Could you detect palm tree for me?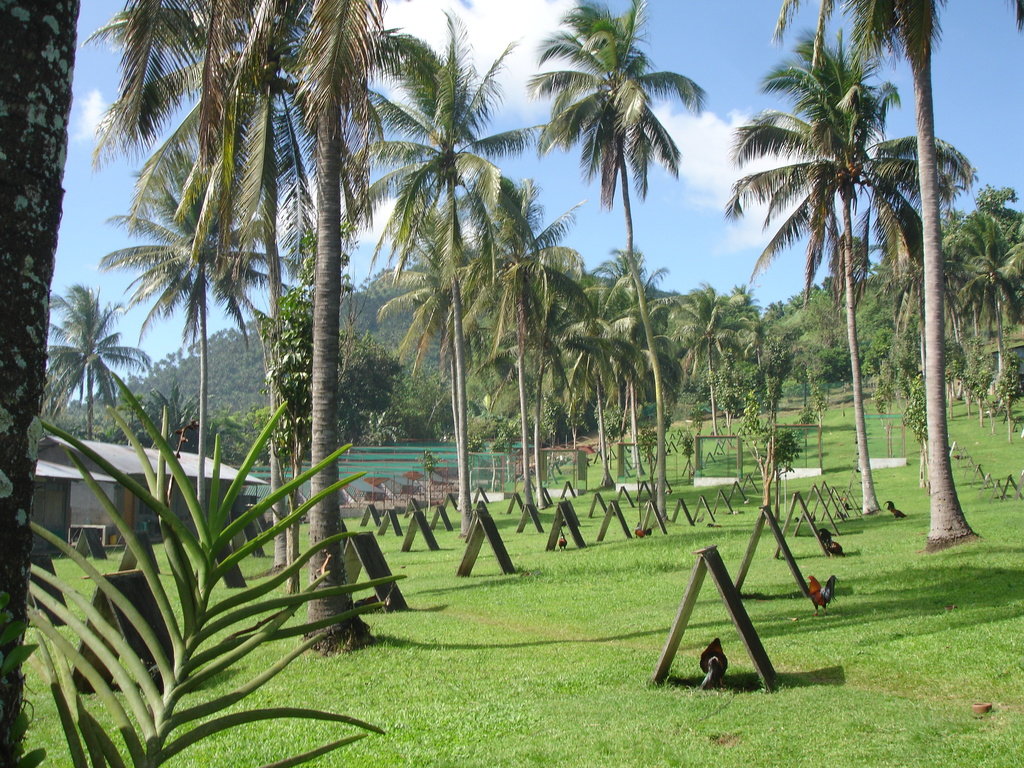
Detection result: select_region(845, 143, 953, 346).
